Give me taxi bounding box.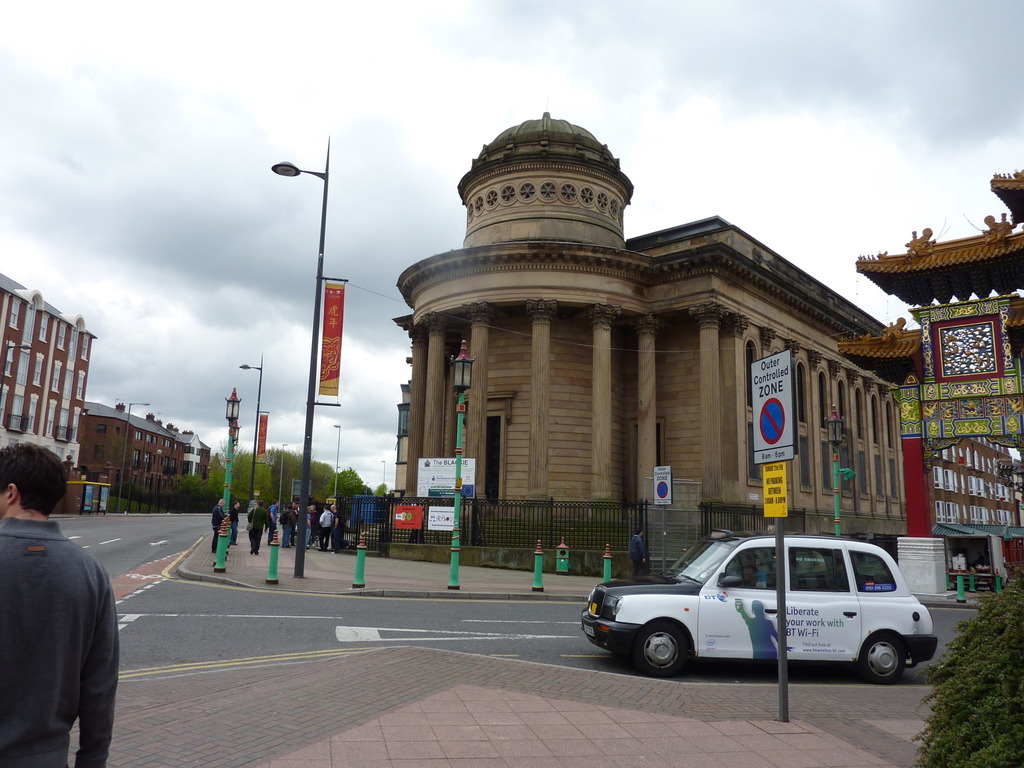
bbox(579, 528, 940, 689).
